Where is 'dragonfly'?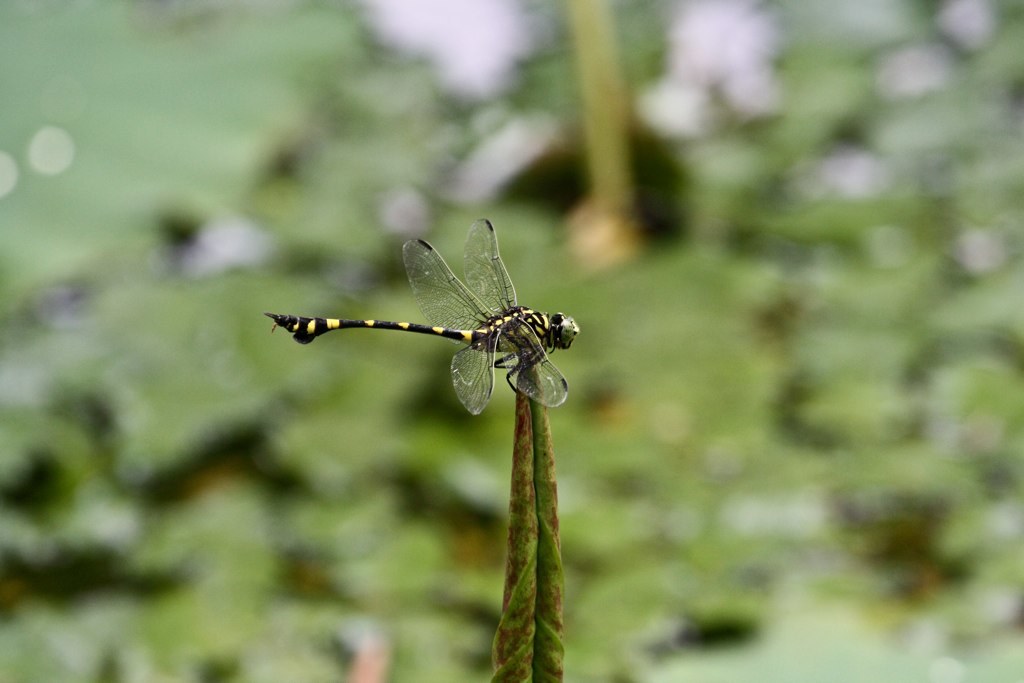
detection(262, 217, 581, 413).
